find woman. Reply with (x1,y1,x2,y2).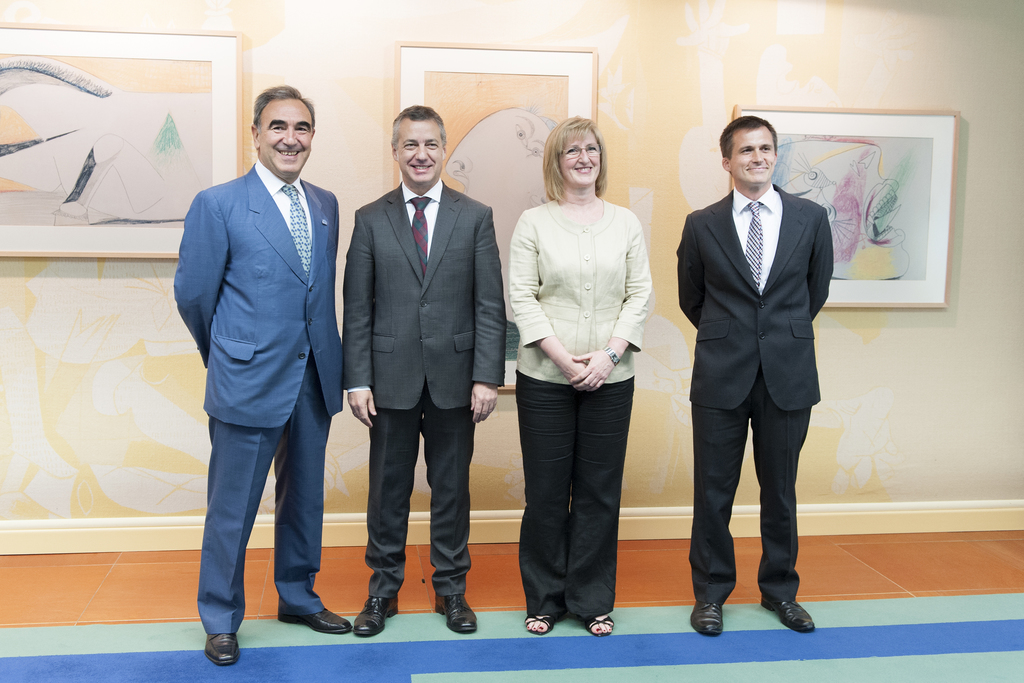
(503,117,650,639).
